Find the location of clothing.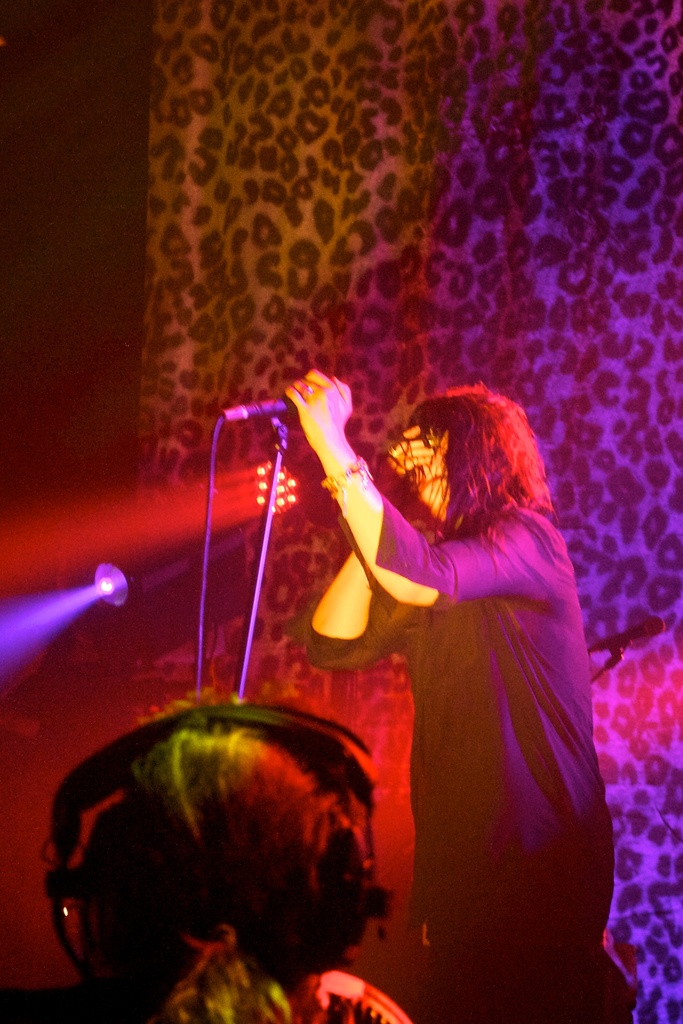
Location: locate(302, 395, 580, 947).
